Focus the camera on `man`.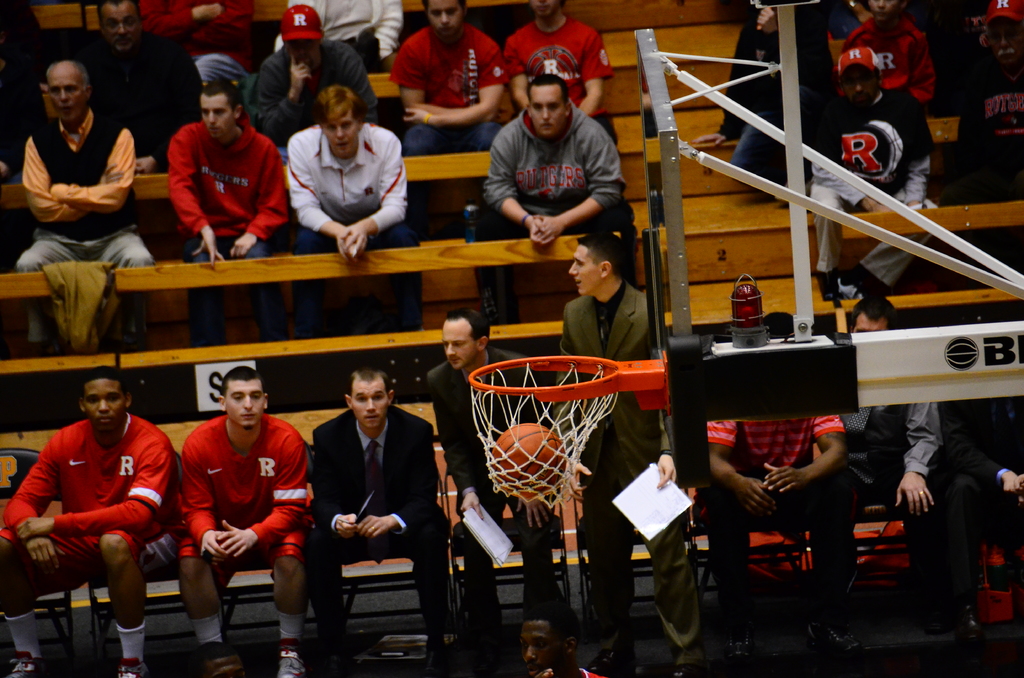
Focus region: {"left": 951, "top": 0, "right": 1023, "bottom": 202}.
